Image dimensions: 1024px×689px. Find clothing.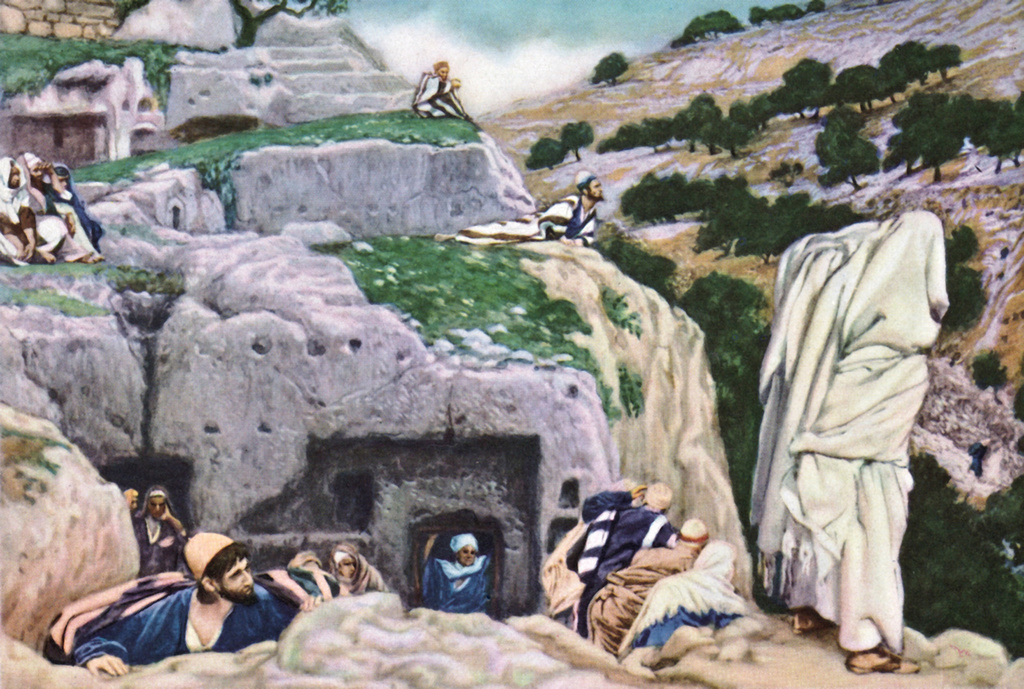
(left=42, top=524, right=336, bottom=673).
